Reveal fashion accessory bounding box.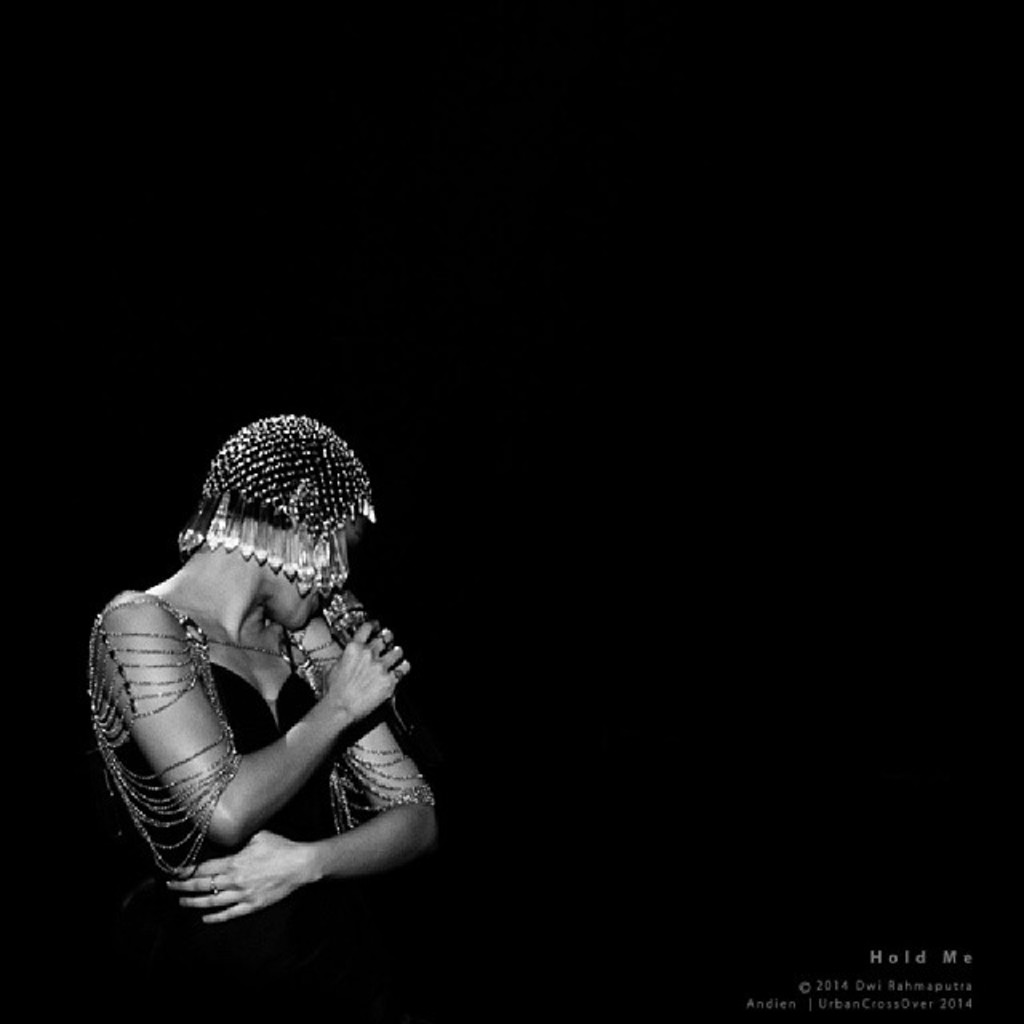
Revealed: x1=387 y1=664 x2=405 y2=682.
